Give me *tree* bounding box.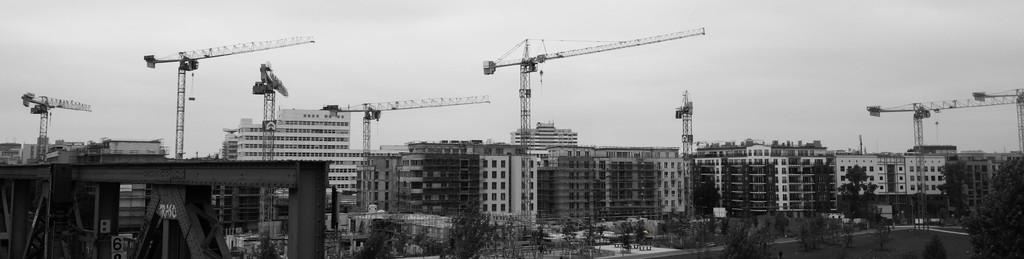
[x1=721, y1=207, x2=789, y2=258].
